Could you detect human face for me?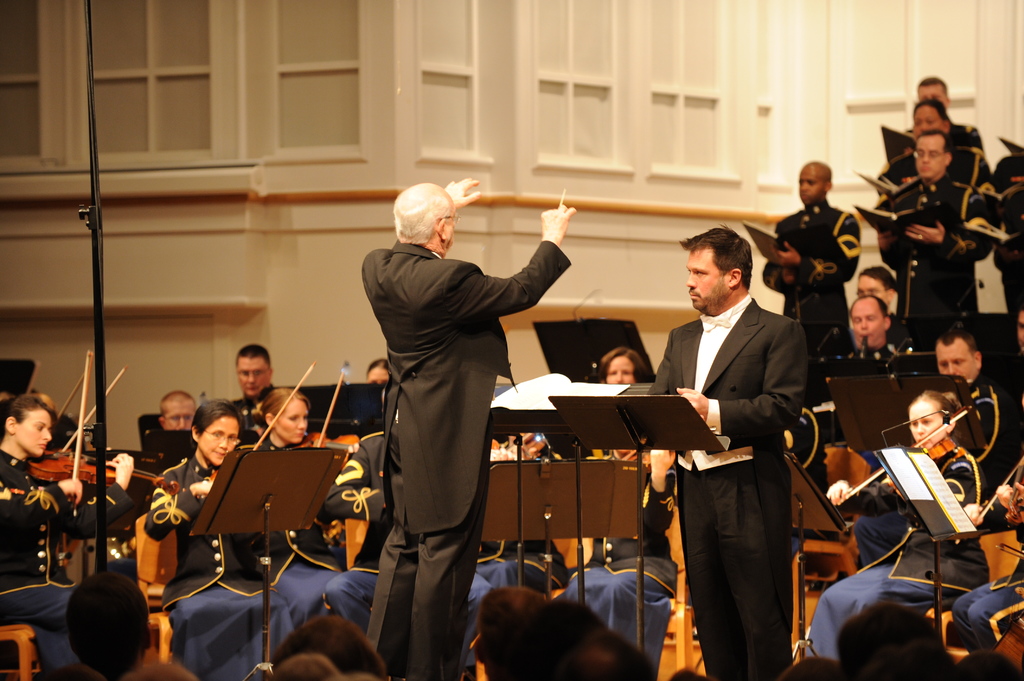
Detection result: <region>165, 401, 196, 429</region>.
